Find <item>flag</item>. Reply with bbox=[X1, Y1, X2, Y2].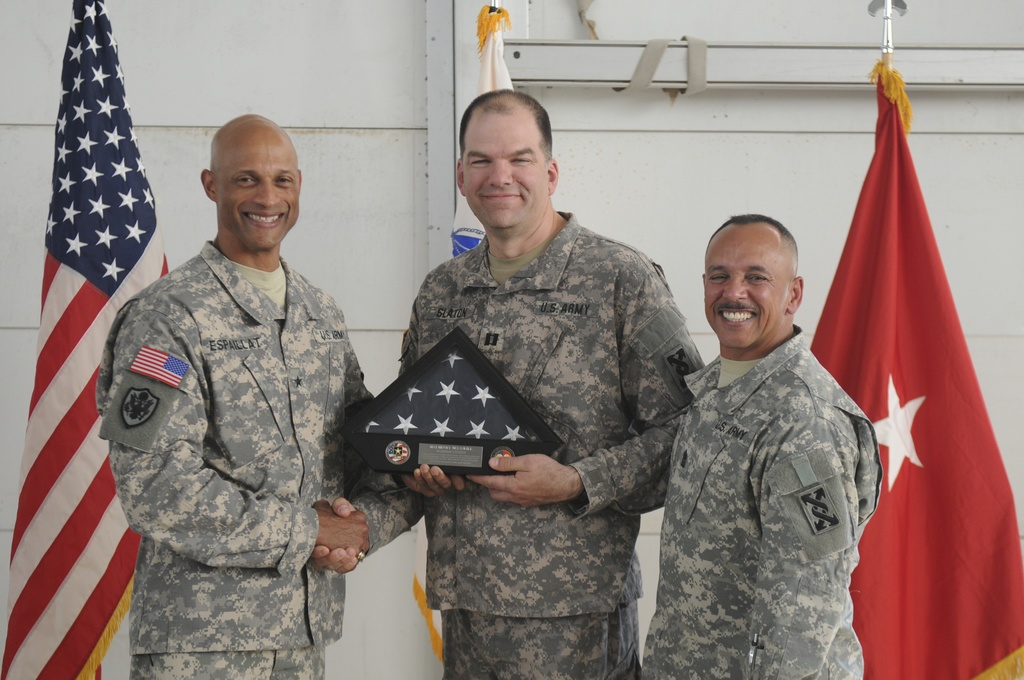
bbox=[17, 29, 159, 679].
